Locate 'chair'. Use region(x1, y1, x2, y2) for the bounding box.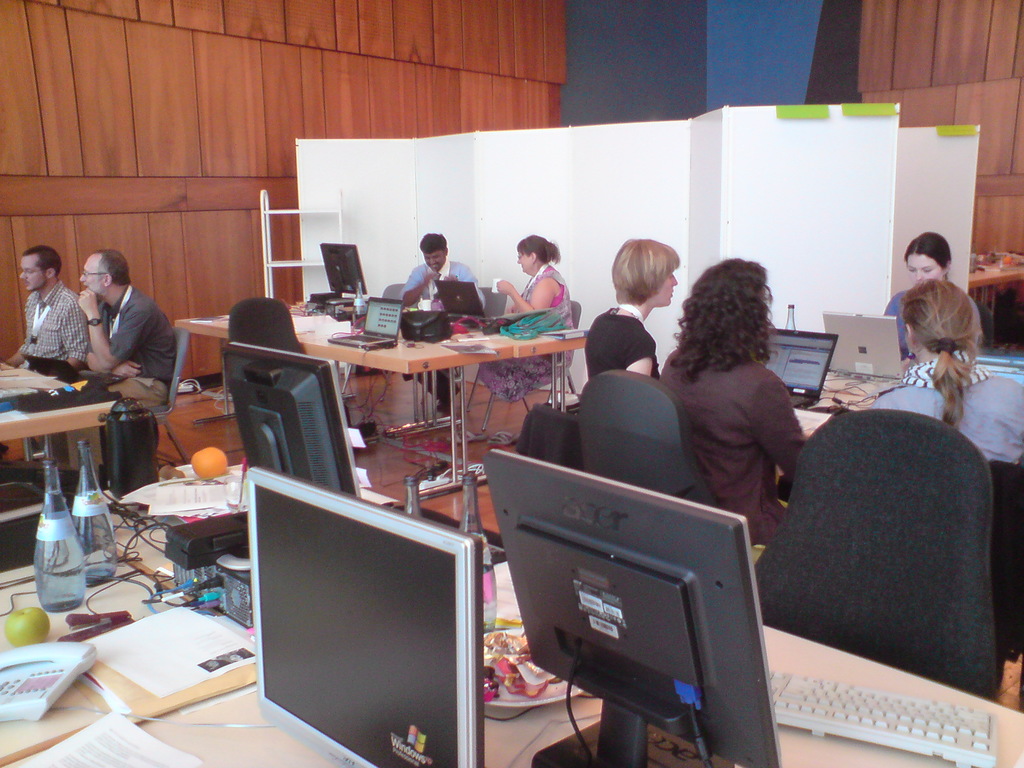
region(756, 404, 997, 701).
